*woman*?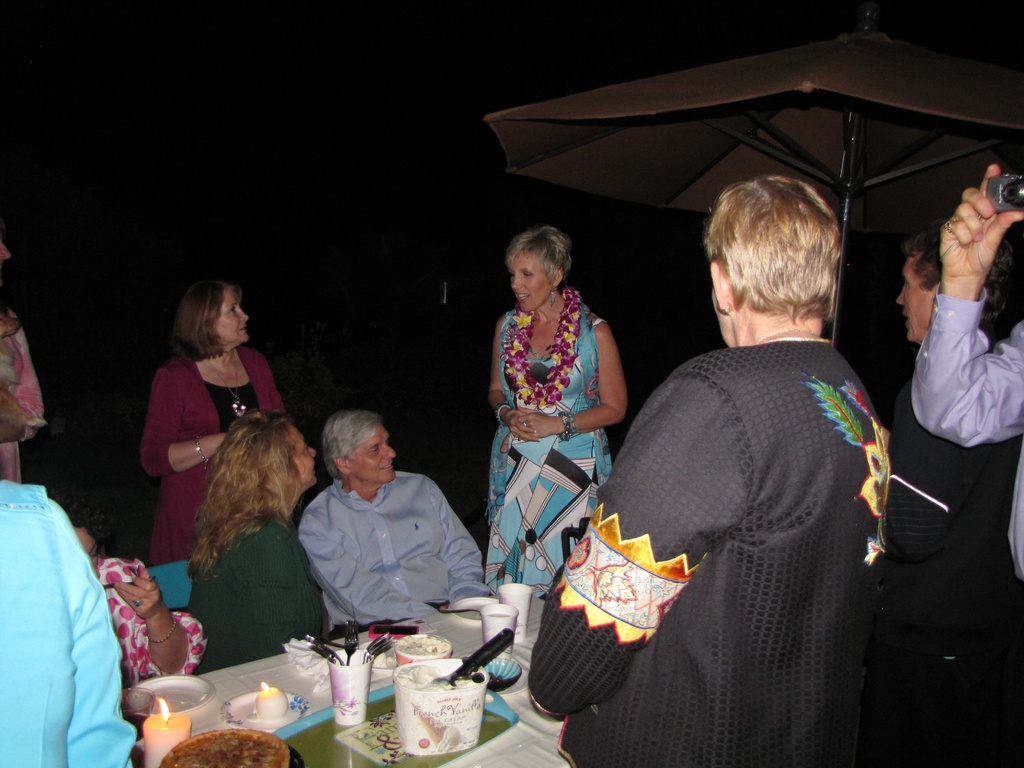
rect(485, 228, 630, 600)
